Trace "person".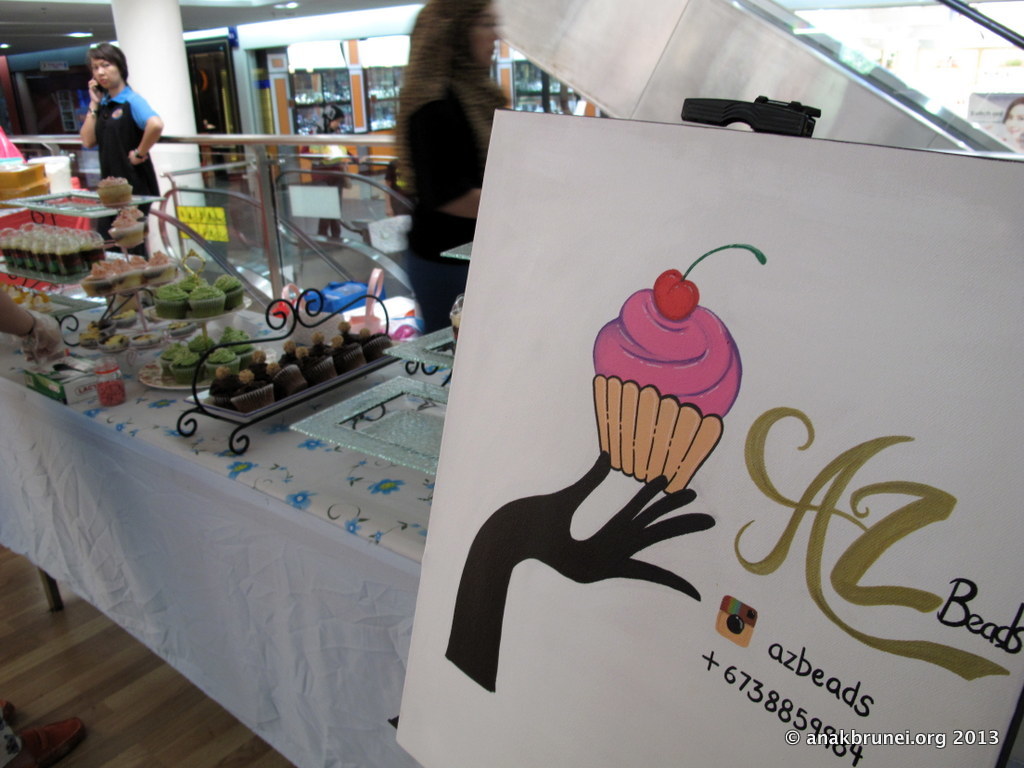
Traced to box=[74, 42, 164, 261].
